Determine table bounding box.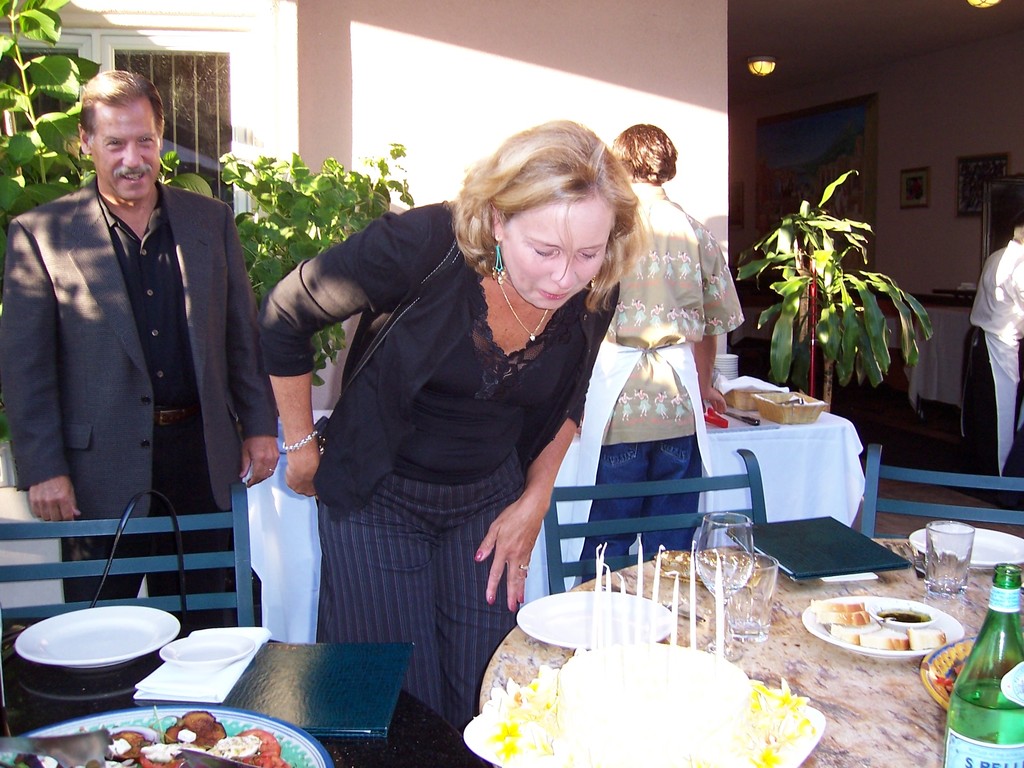
Determined: bbox(243, 375, 864, 643).
